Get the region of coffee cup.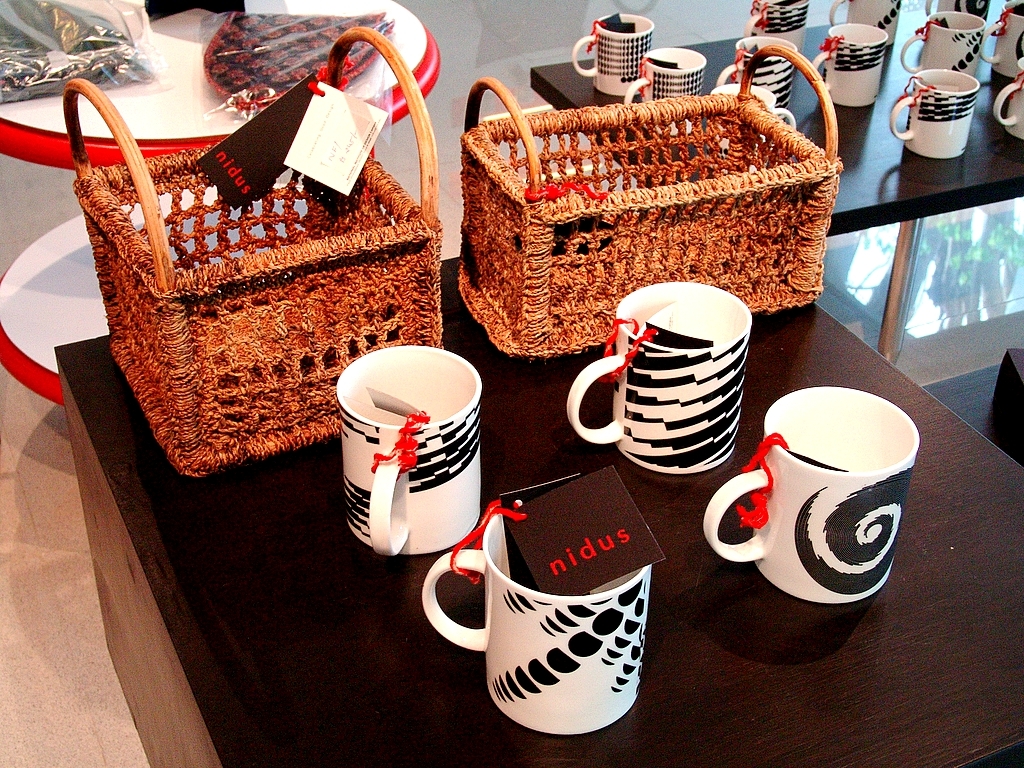
bbox=(573, 8, 653, 94).
